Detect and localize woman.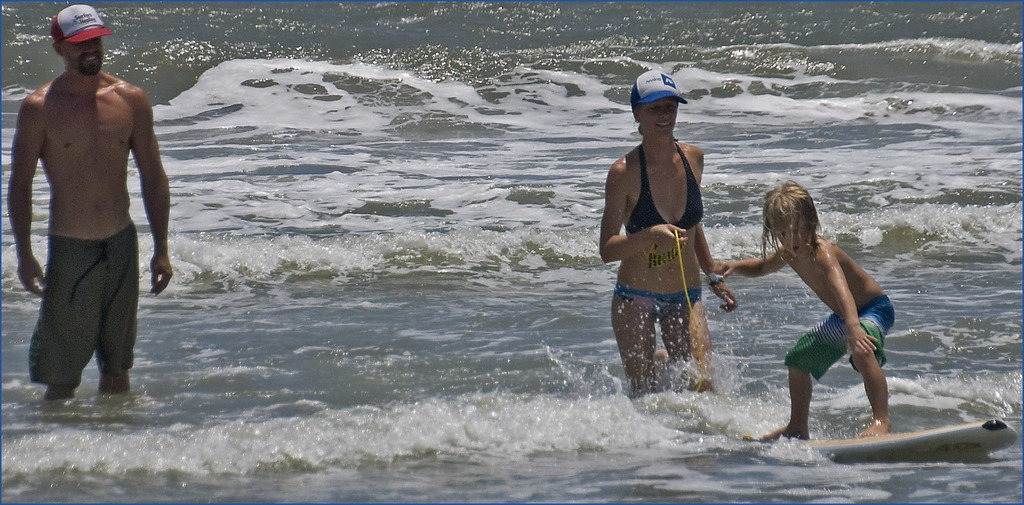
Localized at [left=606, top=91, right=766, bottom=422].
